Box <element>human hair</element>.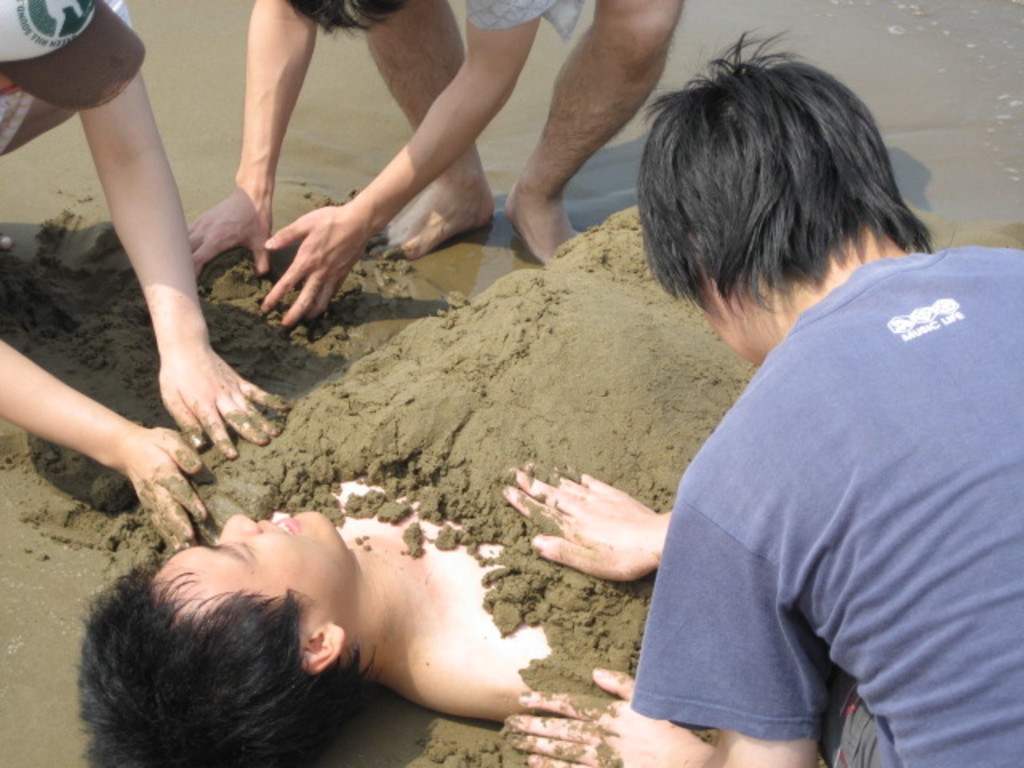
crop(74, 563, 370, 766).
